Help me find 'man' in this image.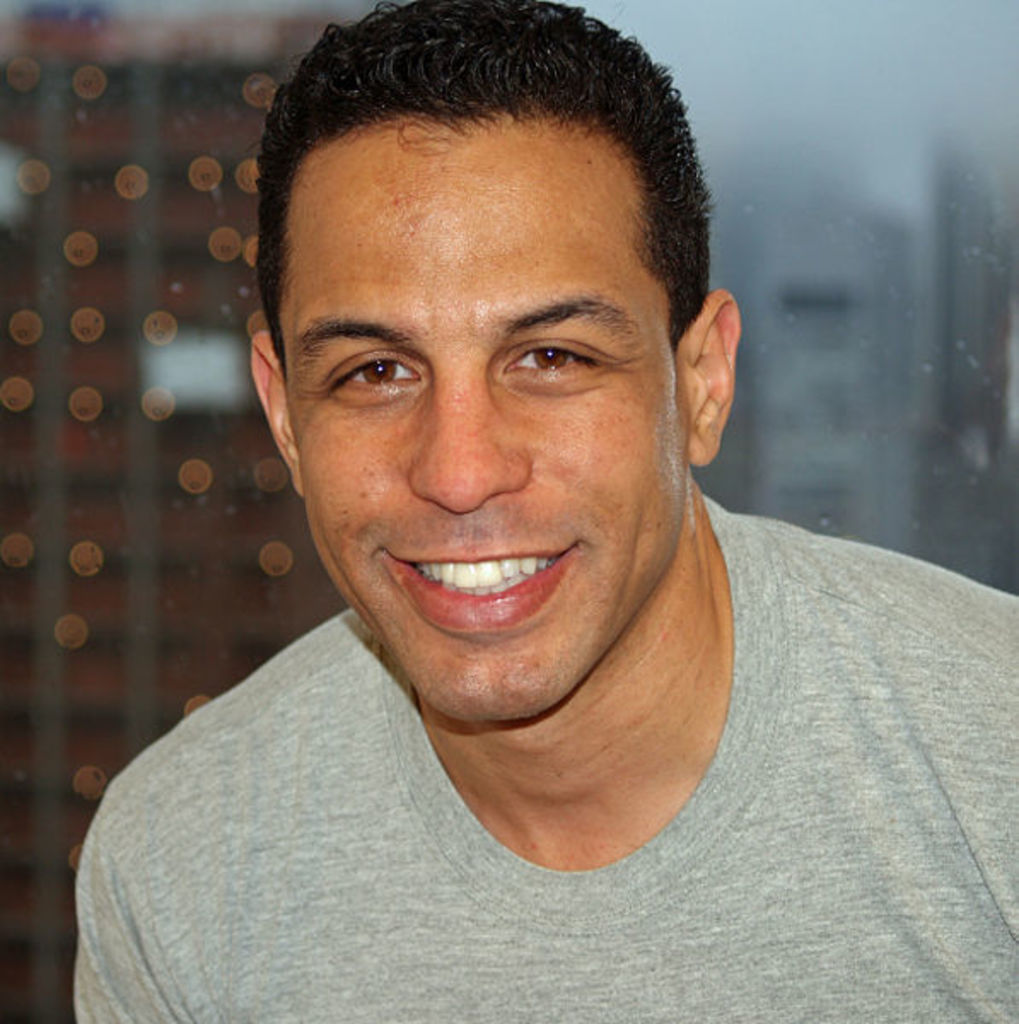
Found it: 31 14 987 1005.
